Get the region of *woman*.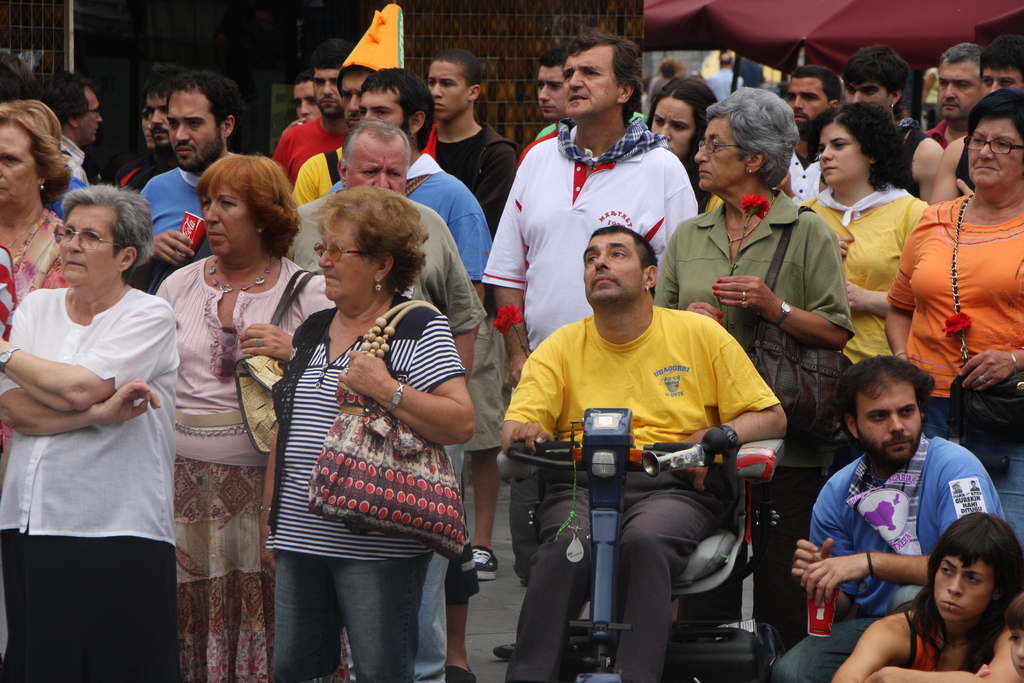
region(879, 86, 1023, 542).
